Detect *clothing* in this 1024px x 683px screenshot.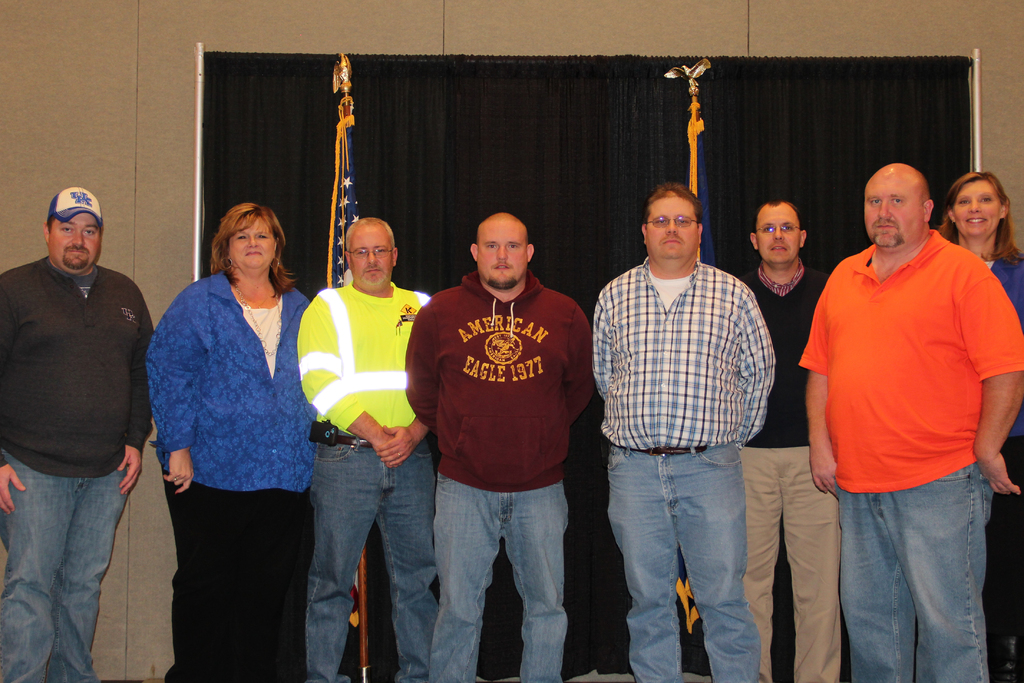
Detection: (138,267,321,682).
